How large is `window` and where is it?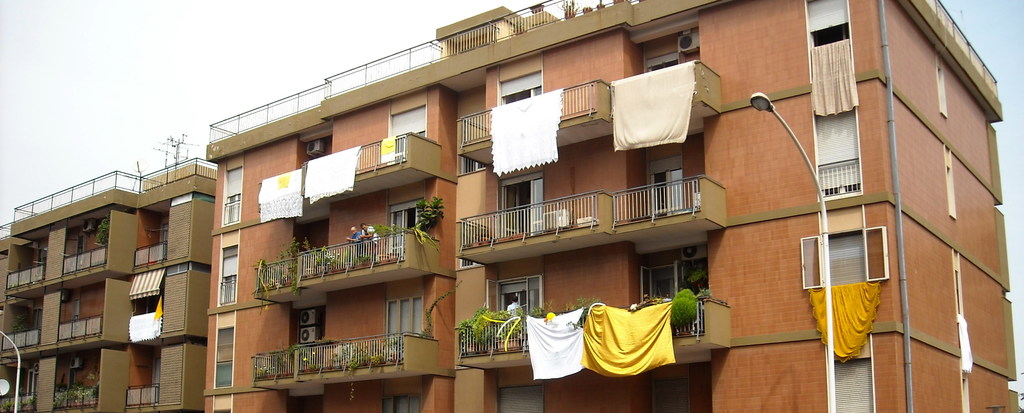
Bounding box: 455:225:484:270.
